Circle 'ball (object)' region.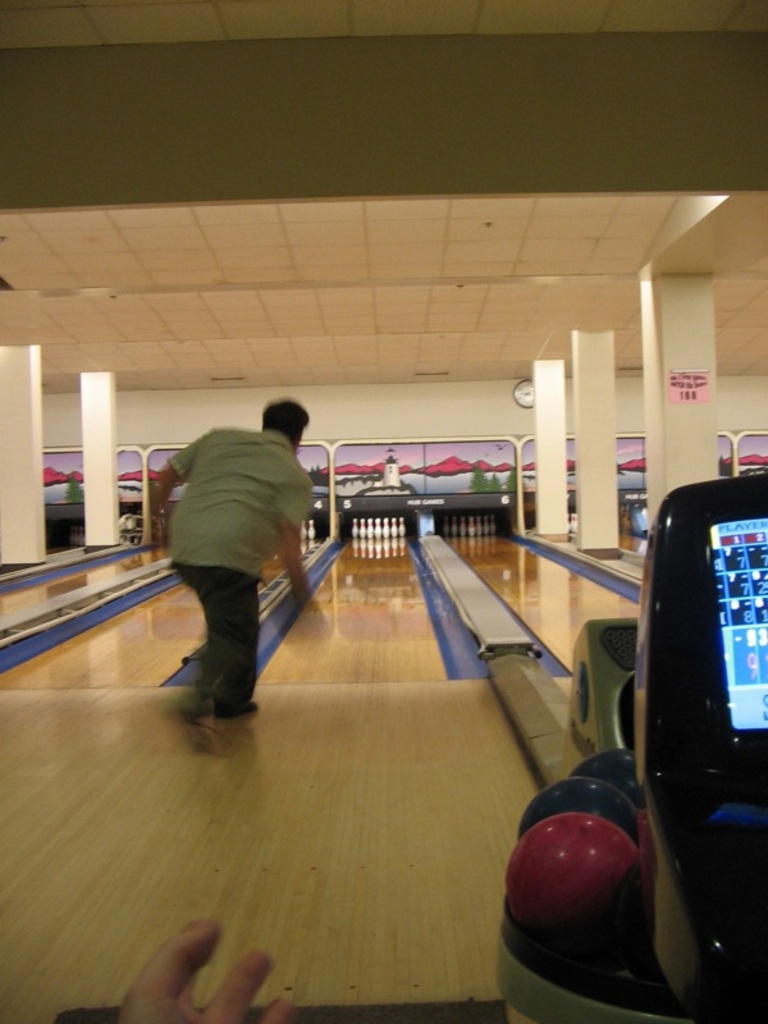
Region: <box>580,750,645,806</box>.
